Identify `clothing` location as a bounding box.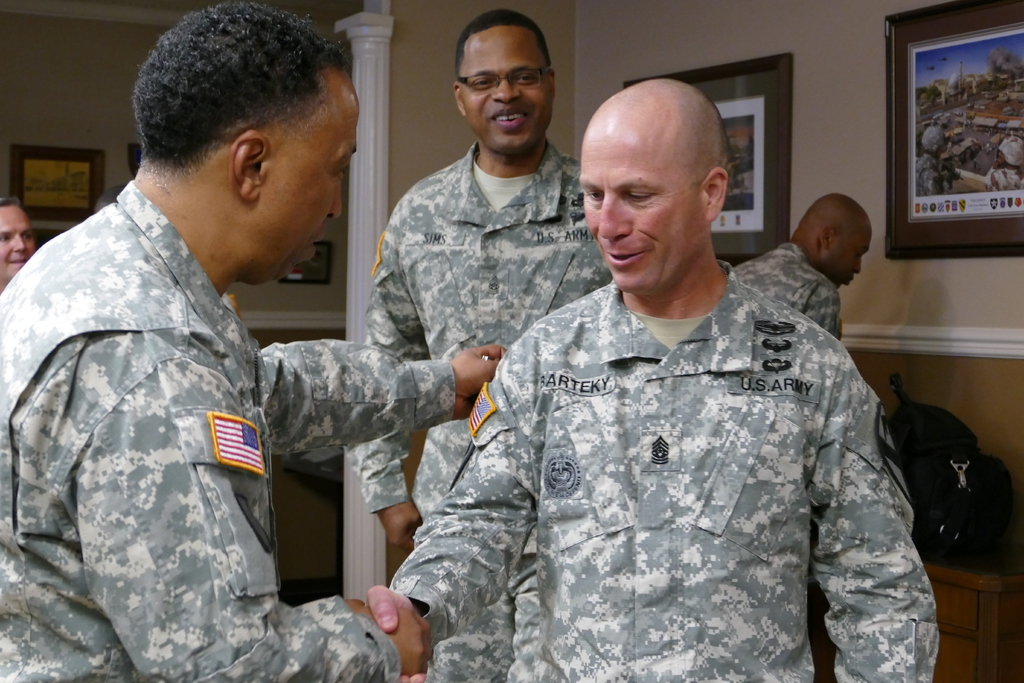
select_region(0, 177, 458, 682).
